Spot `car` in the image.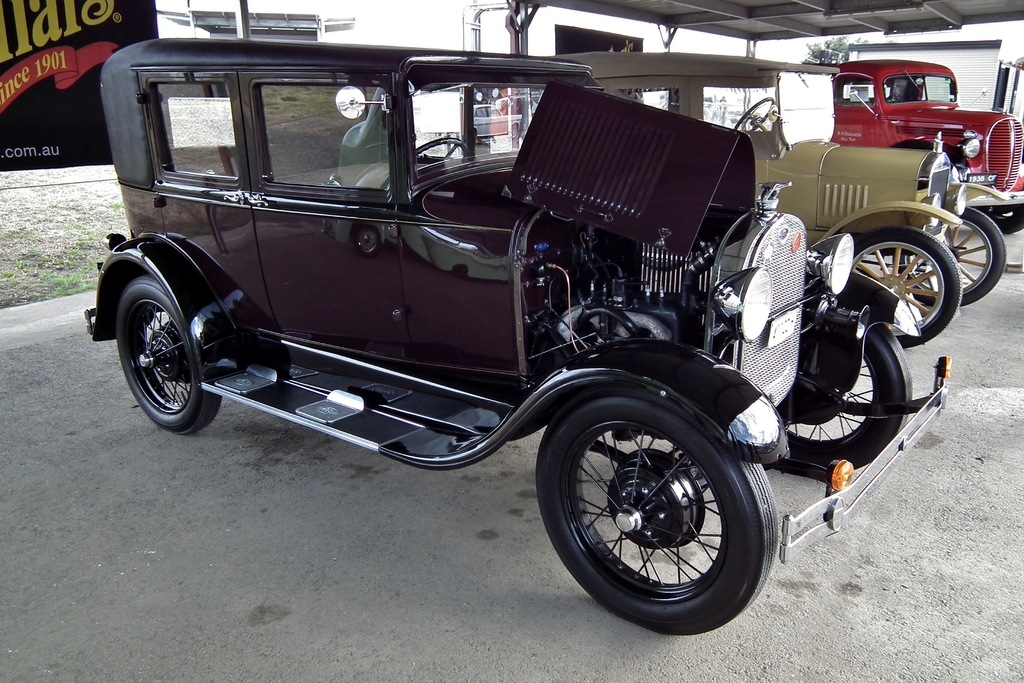
`car` found at left=835, top=59, right=1023, bottom=234.
